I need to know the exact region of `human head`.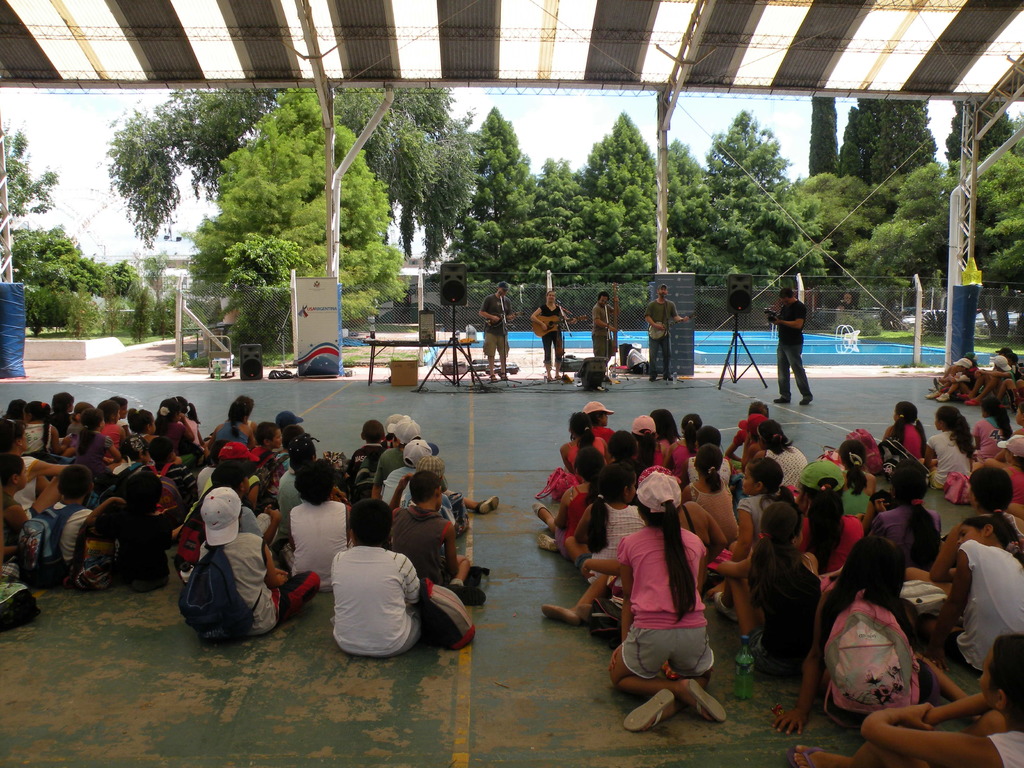
Region: locate(752, 415, 785, 443).
